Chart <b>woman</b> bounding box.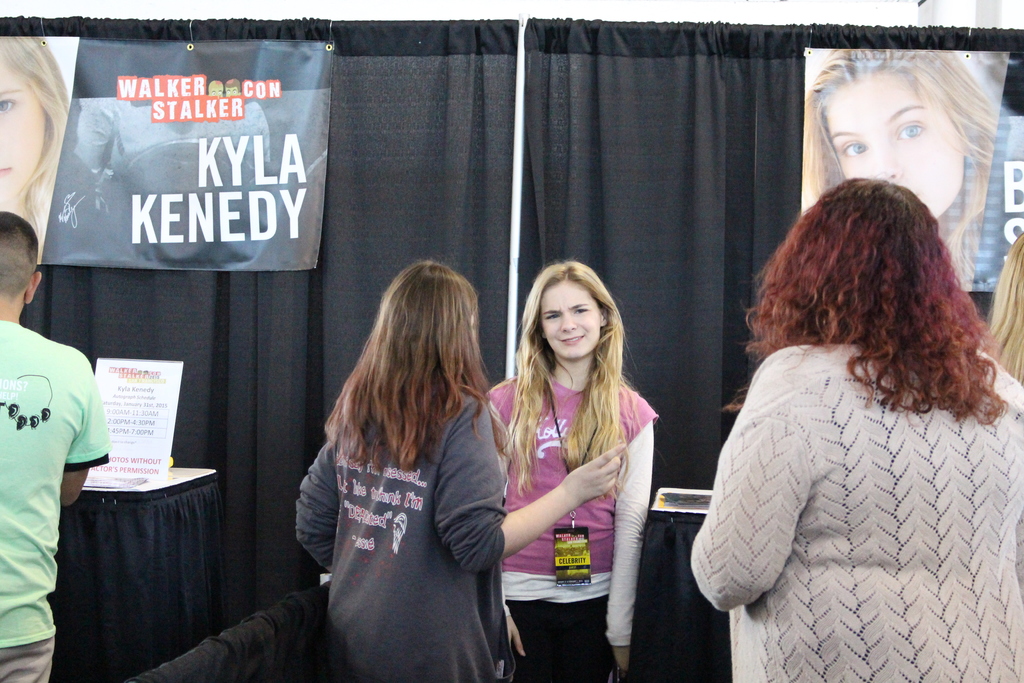
Charted: [x1=289, y1=259, x2=623, y2=682].
